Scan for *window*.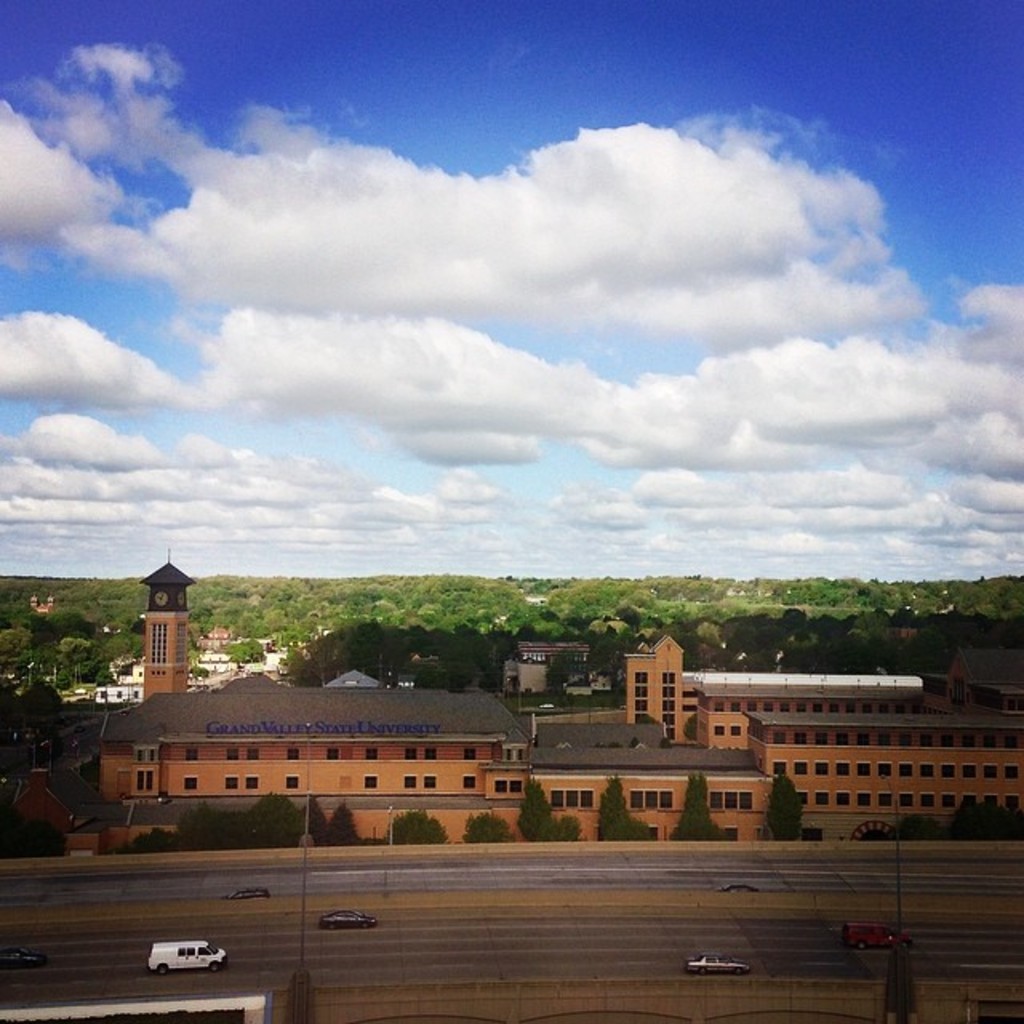
Scan result: l=458, t=771, r=474, b=792.
